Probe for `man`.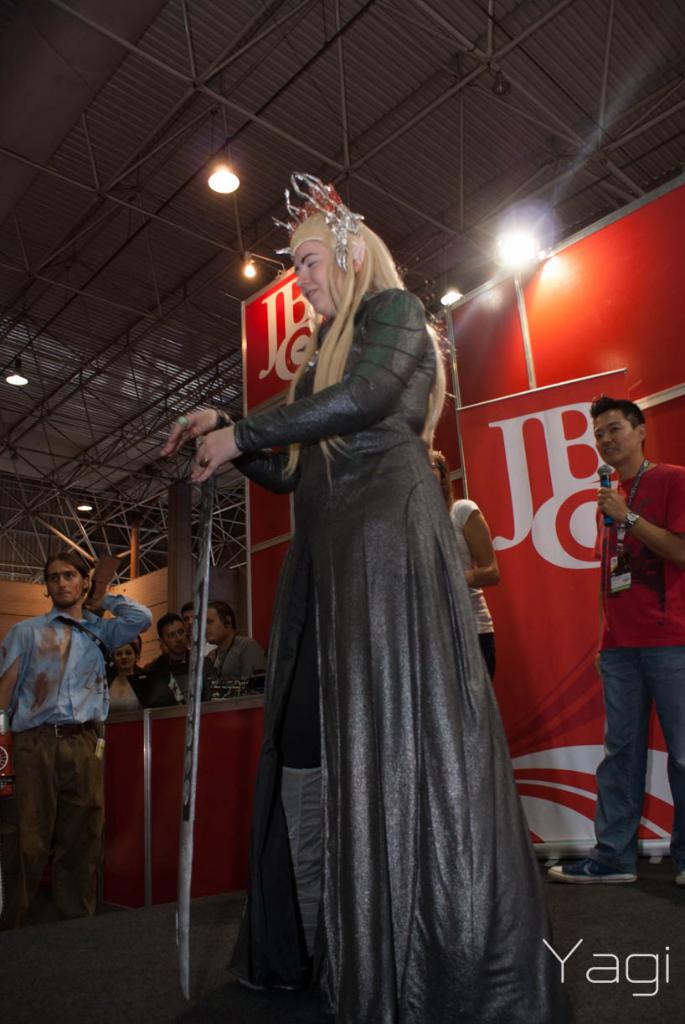
Probe result: <region>137, 613, 206, 701</region>.
